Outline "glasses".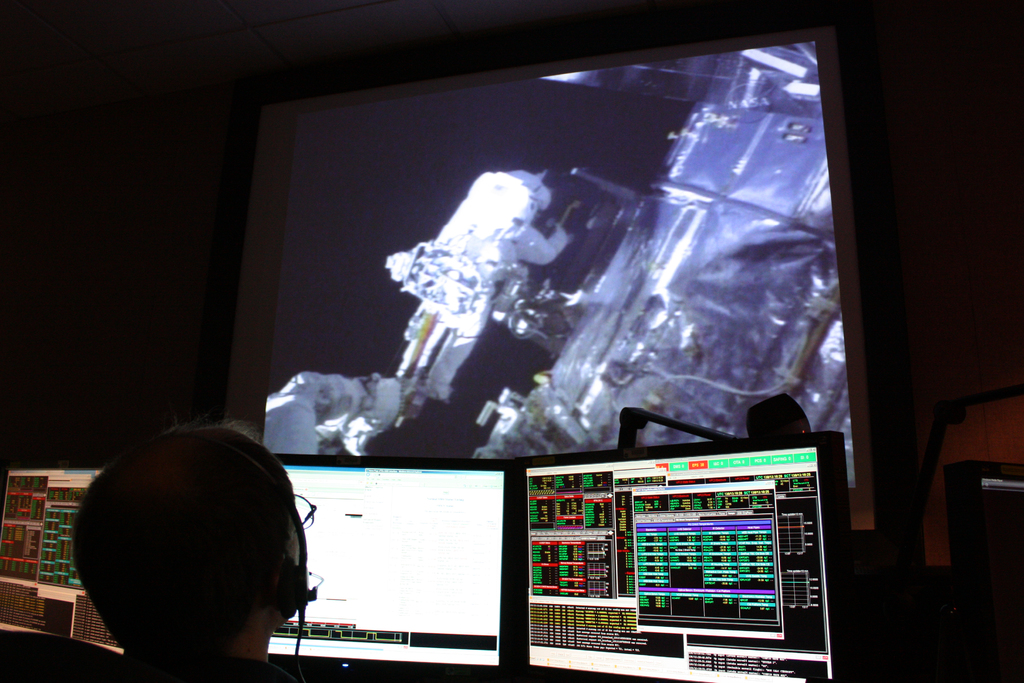
Outline: {"left": 293, "top": 491, "right": 317, "bottom": 530}.
